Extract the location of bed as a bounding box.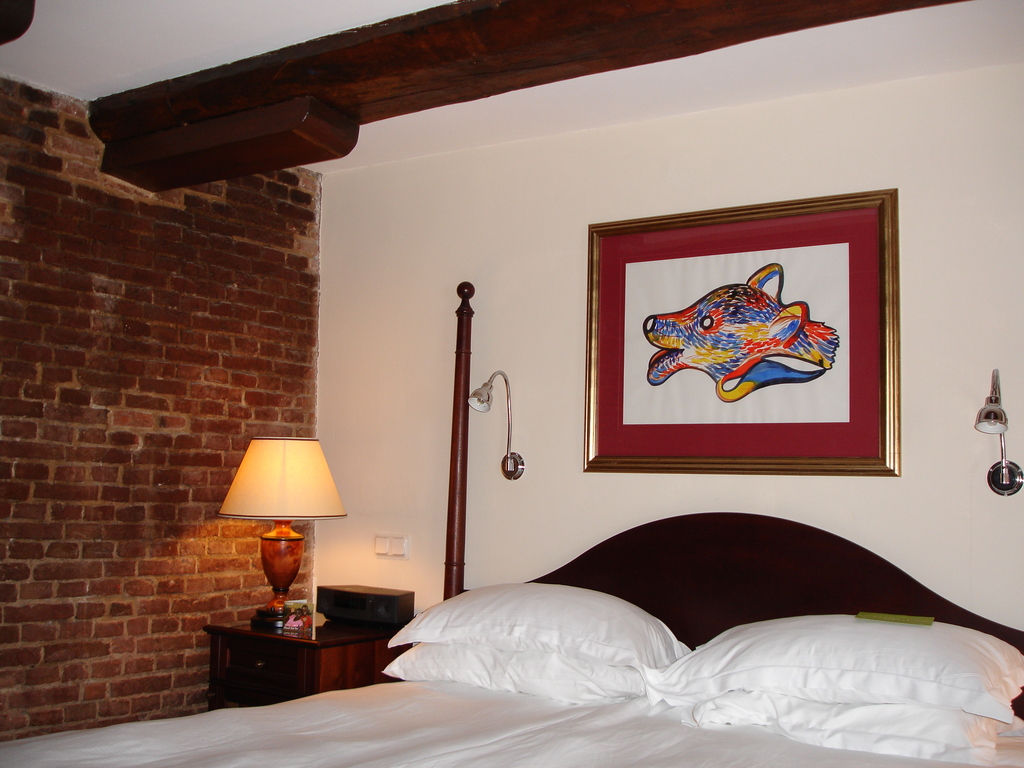
box(316, 462, 1023, 746).
